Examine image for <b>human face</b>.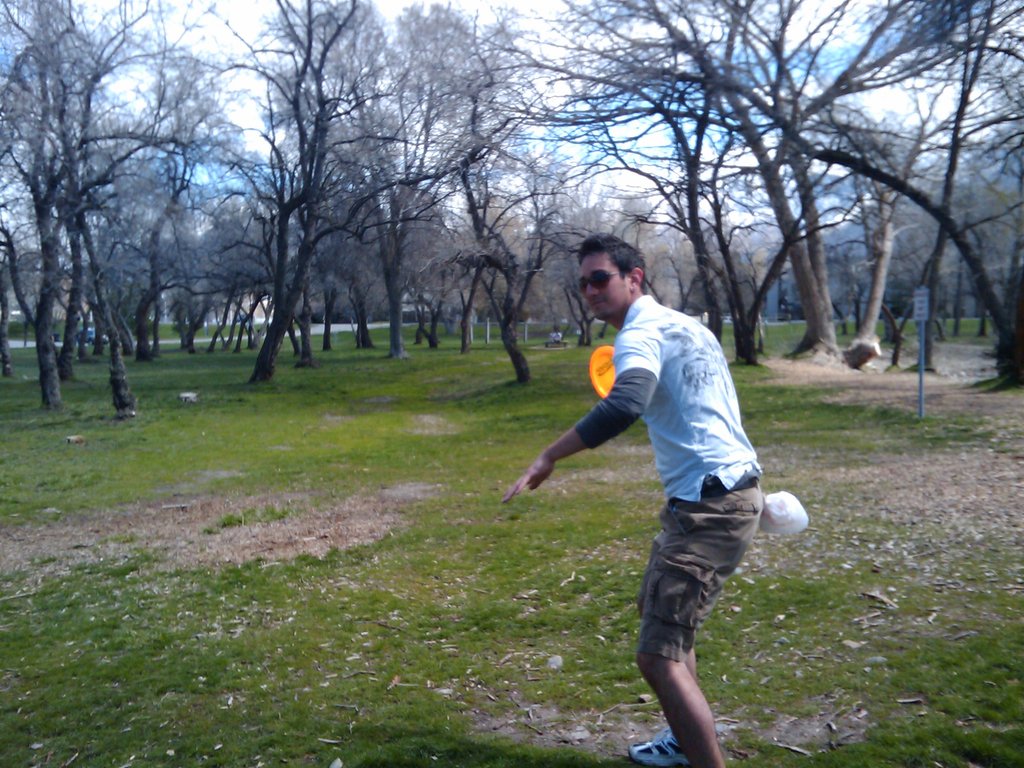
Examination result: 579,246,628,325.
